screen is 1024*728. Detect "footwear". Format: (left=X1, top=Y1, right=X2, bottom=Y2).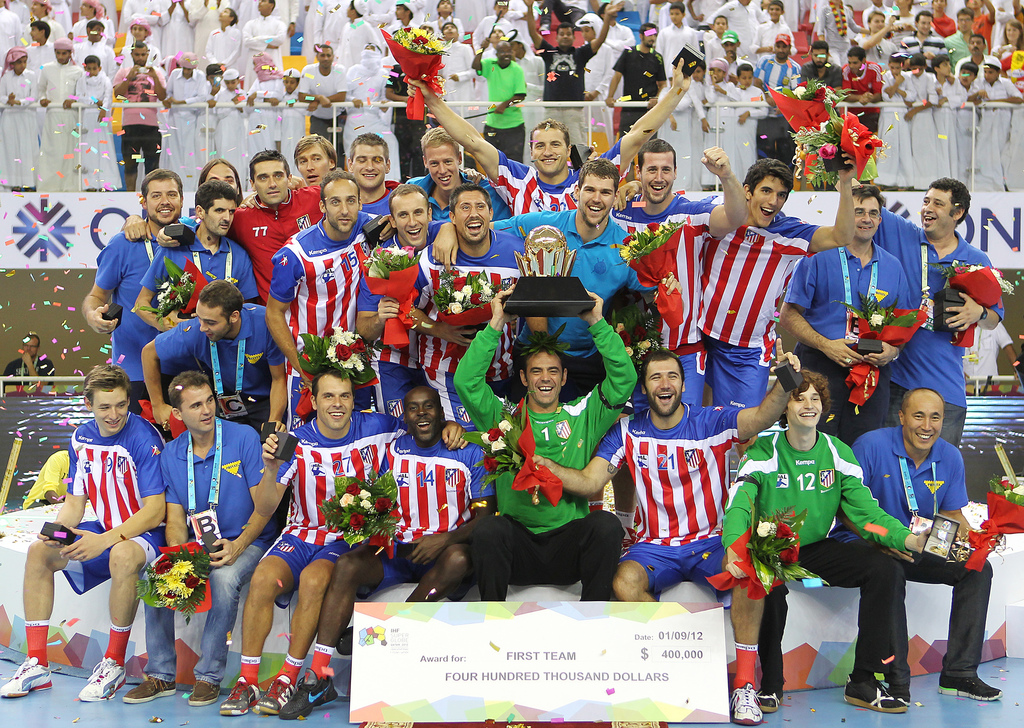
(left=307, top=666, right=341, bottom=709).
